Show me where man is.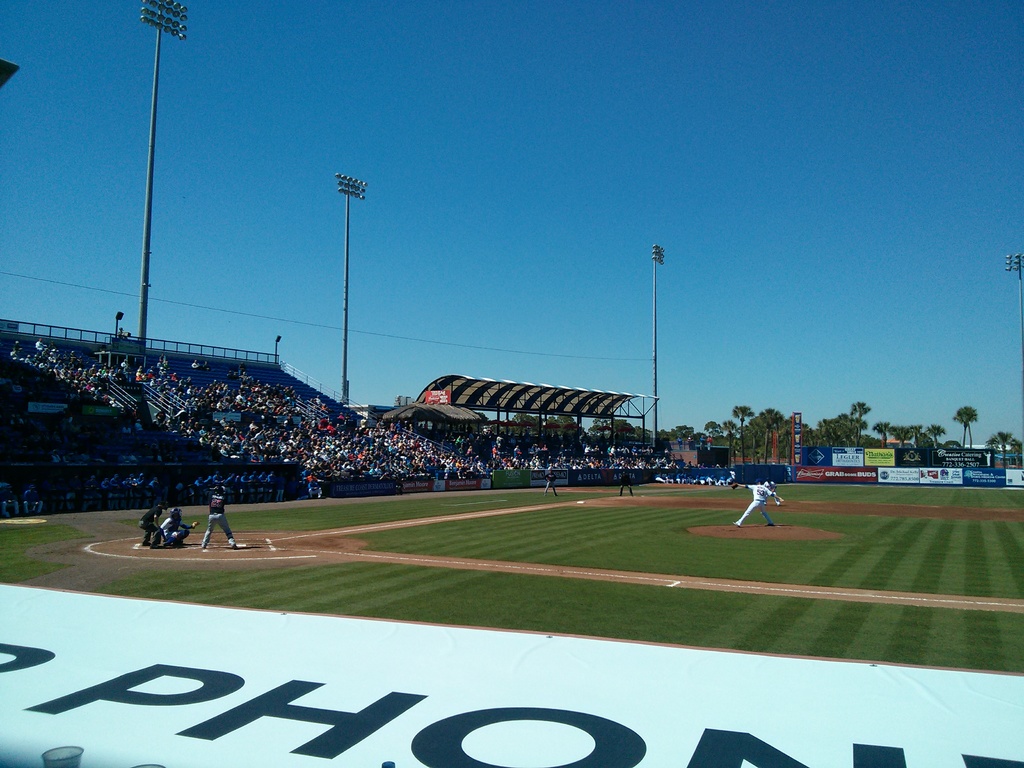
man is at select_region(200, 484, 220, 548).
